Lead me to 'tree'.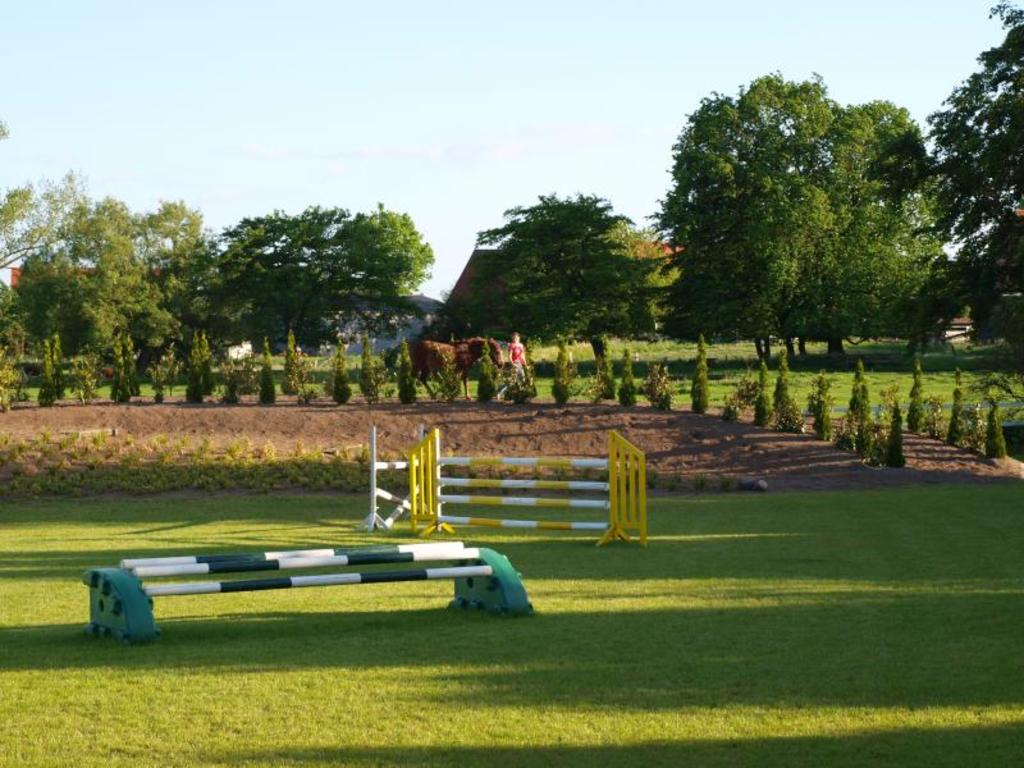
Lead to x1=641, y1=67, x2=959, y2=387.
